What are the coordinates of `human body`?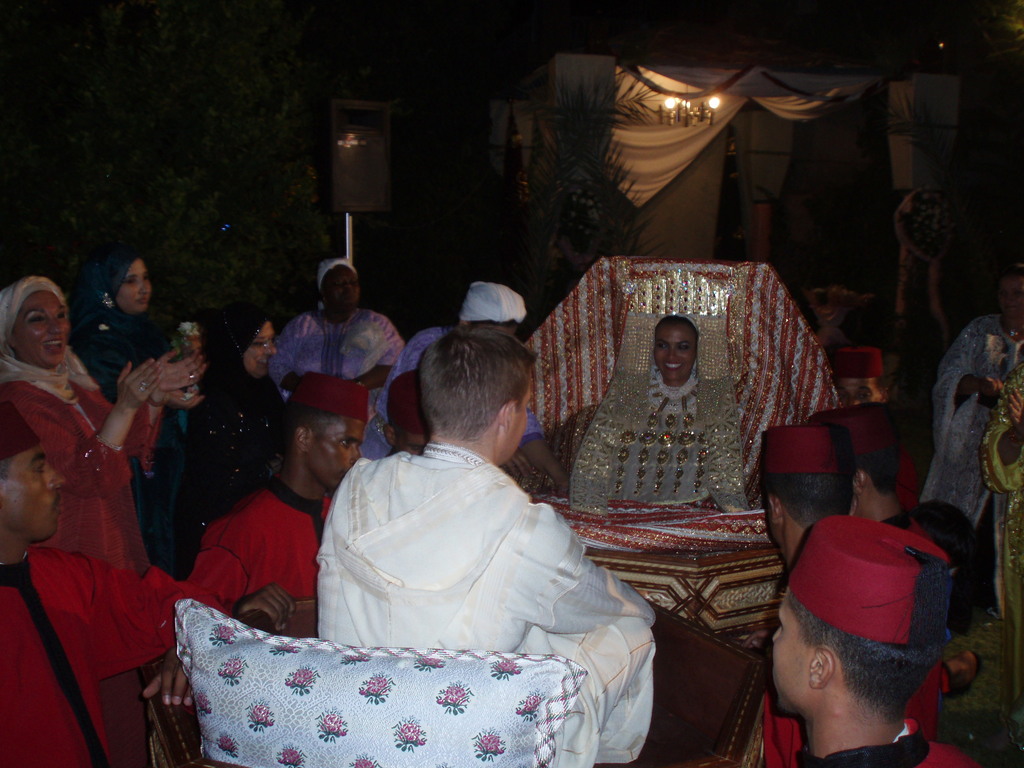
rect(902, 259, 1023, 524).
